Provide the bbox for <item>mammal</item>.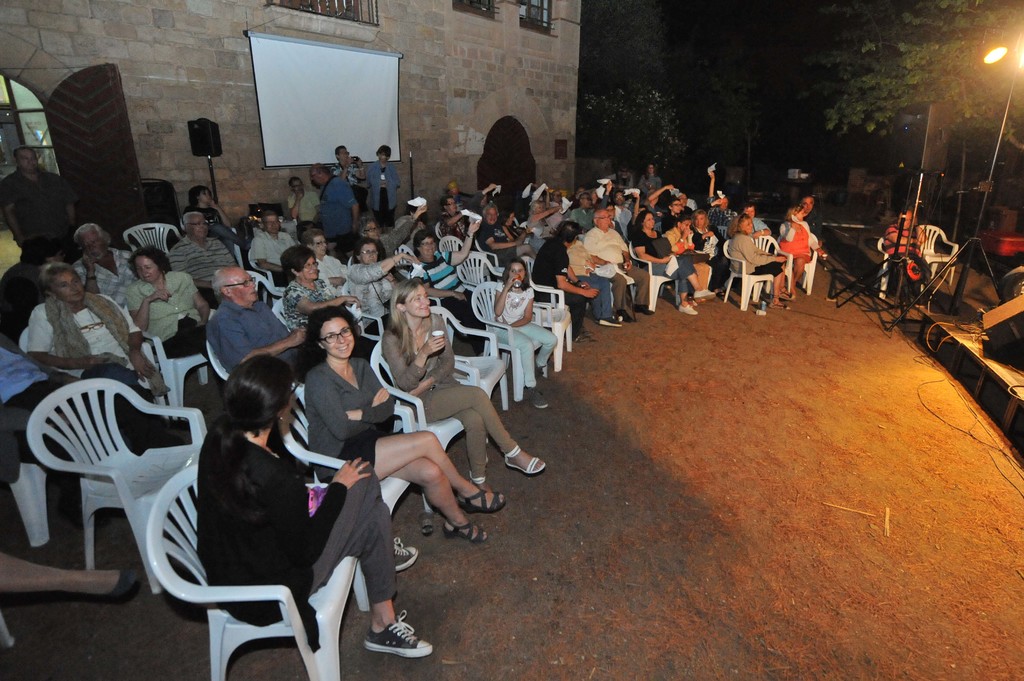
<bbox>77, 221, 134, 306</bbox>.
